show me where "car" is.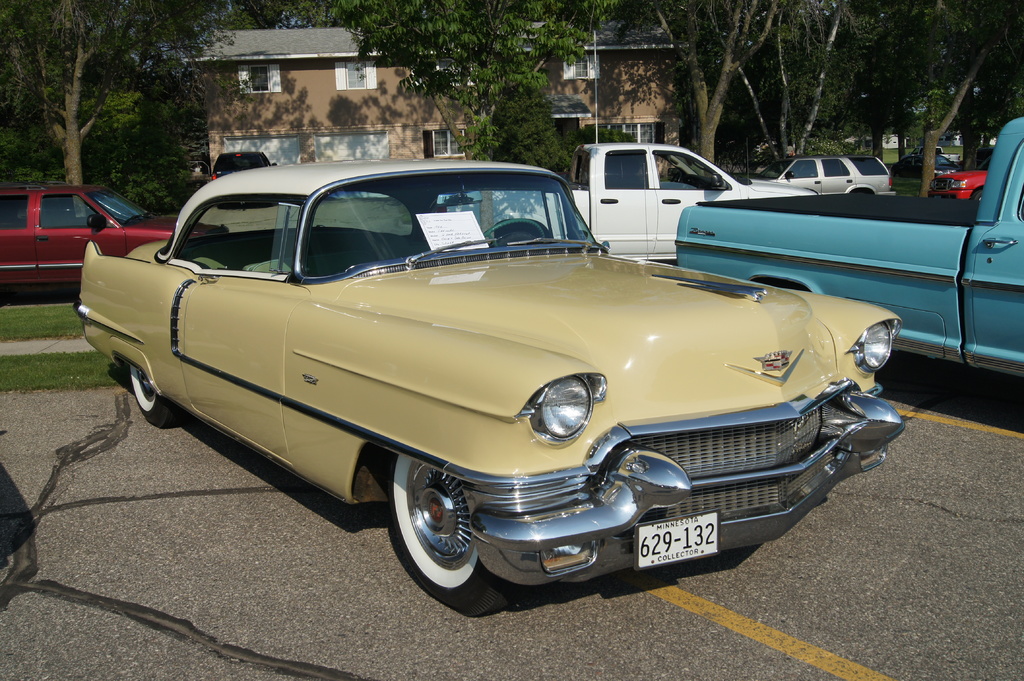
"car" is at region(72, 154, 903, 612).
